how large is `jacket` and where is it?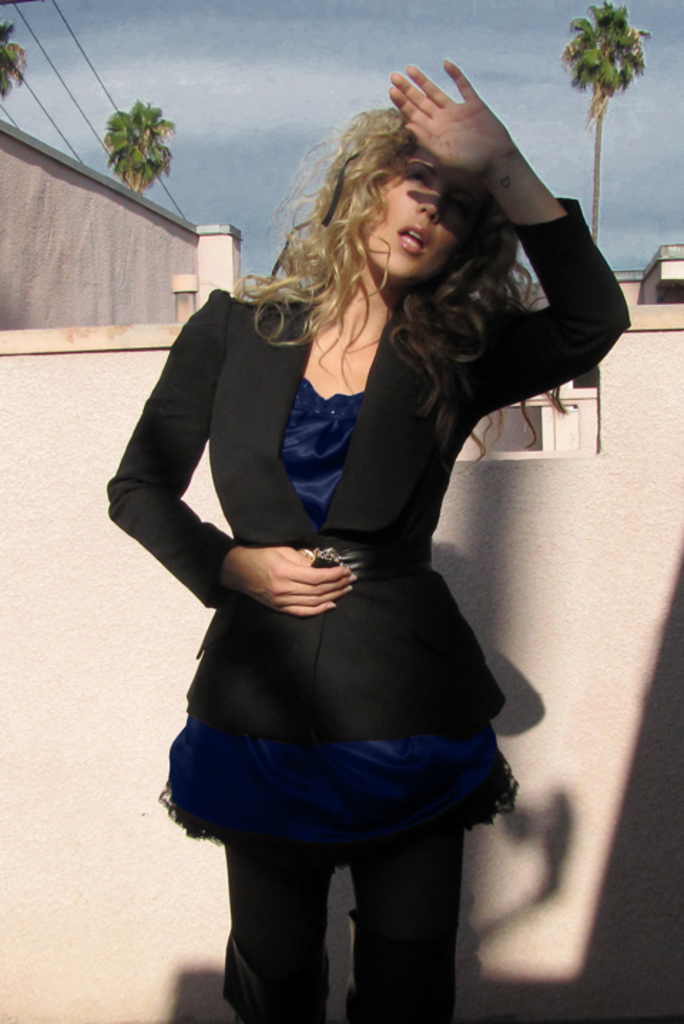
Bounding box: locate(105, 195, 628, 736).
